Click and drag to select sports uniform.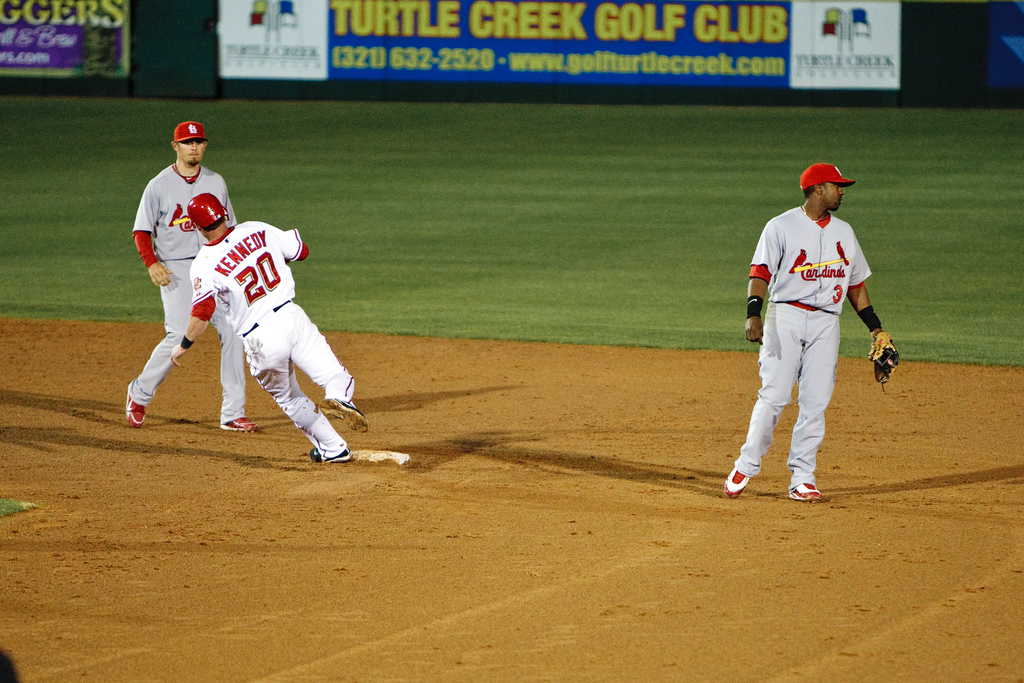
Selection: l=748, t=200, r=872, b=483.
